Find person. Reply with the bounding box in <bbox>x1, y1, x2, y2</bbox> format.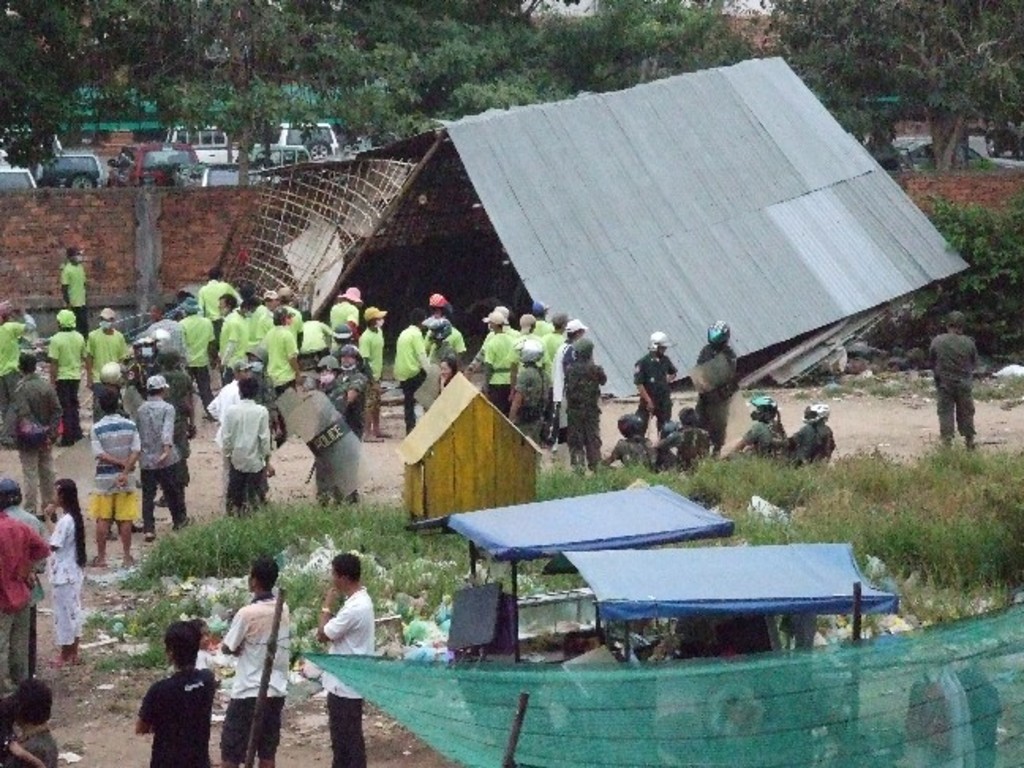
<bbox>648, 403, 714, 463</bbox>.
